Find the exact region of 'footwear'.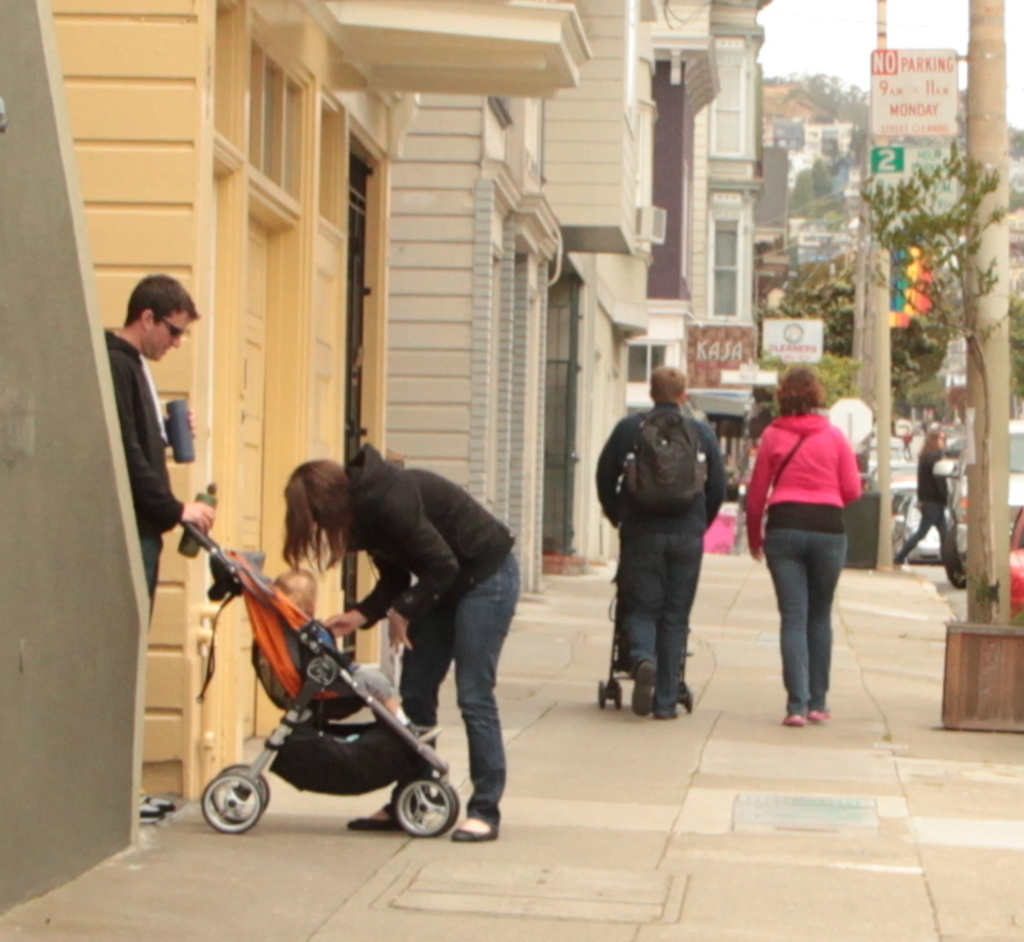
Exact region: bbox=(779, 712, 806, 725).
